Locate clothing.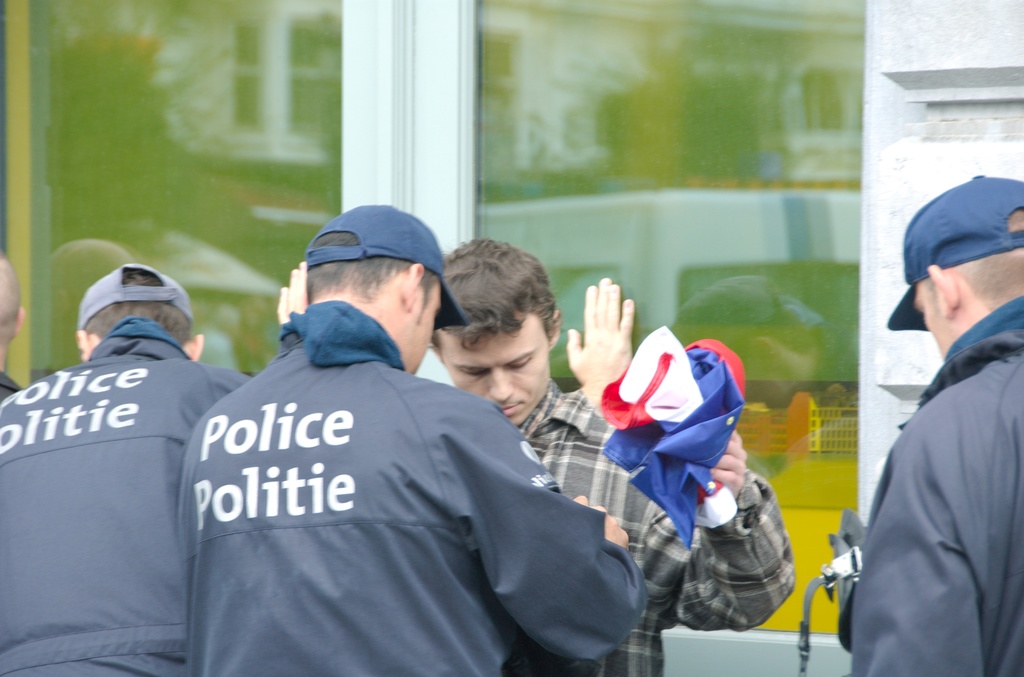
Bounding box: bbox=[492, 388, 800, 672].
